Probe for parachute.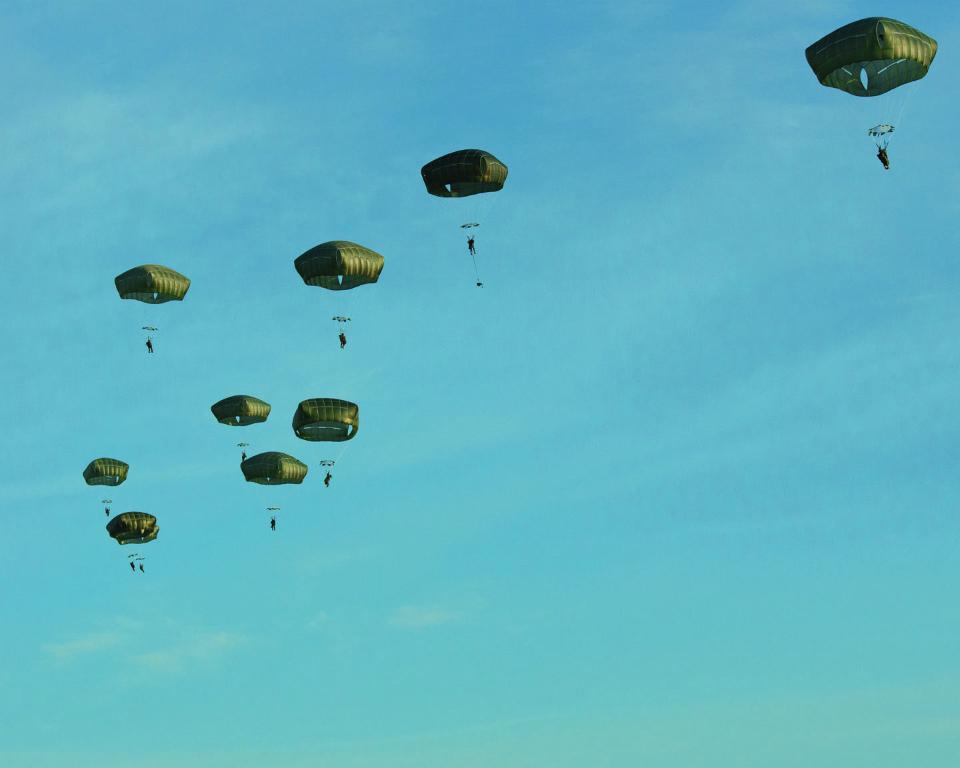
Probe result: x1=421 y1=149 x2=508 y2=291.
